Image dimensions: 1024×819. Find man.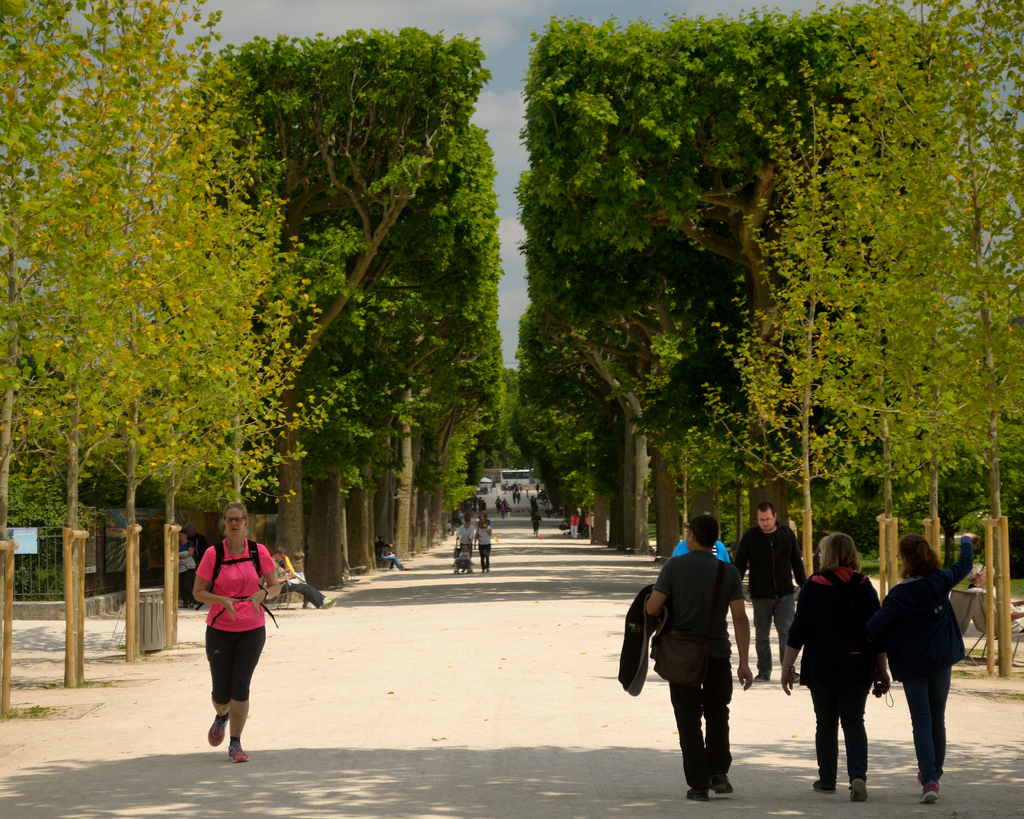
{"left": 281, "top": 548, "right": 333, "bottom": 612}.
